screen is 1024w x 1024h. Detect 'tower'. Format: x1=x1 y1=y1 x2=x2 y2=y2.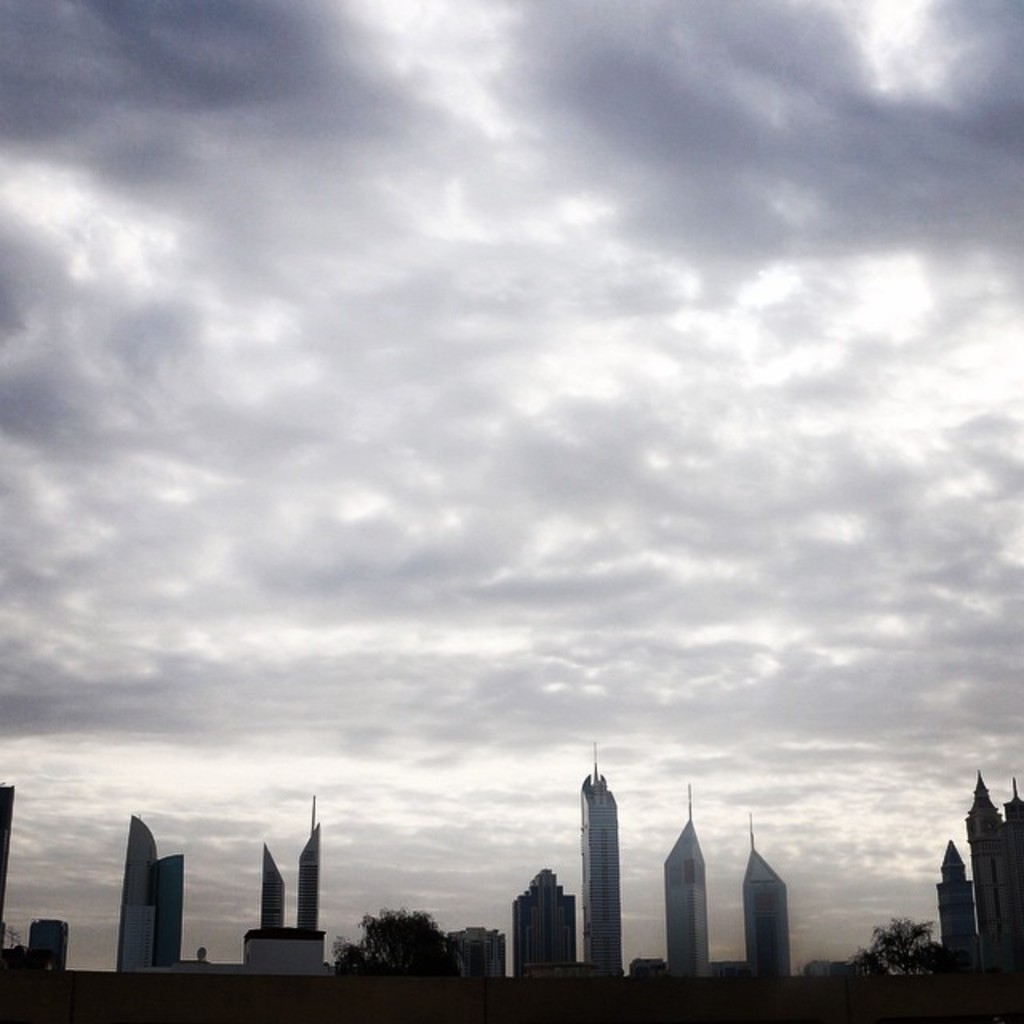
x1=736 y1=816 x2=795 y2=984.
